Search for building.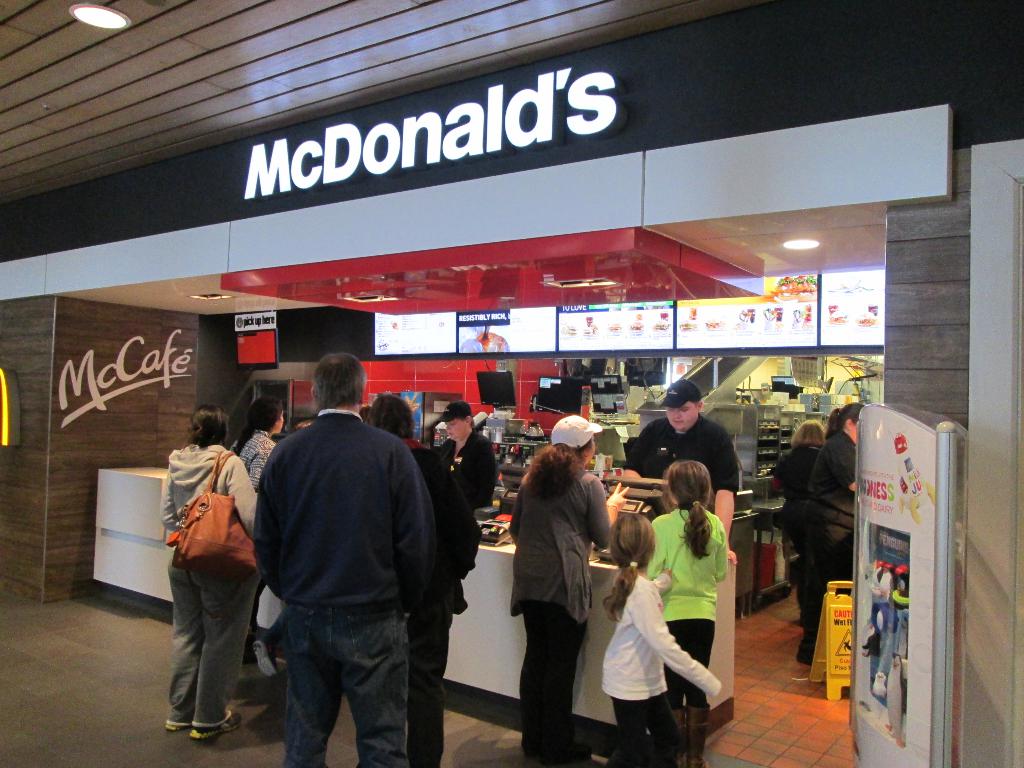
Found at [x1=1, y1=0, x2=1023, y2=767].
